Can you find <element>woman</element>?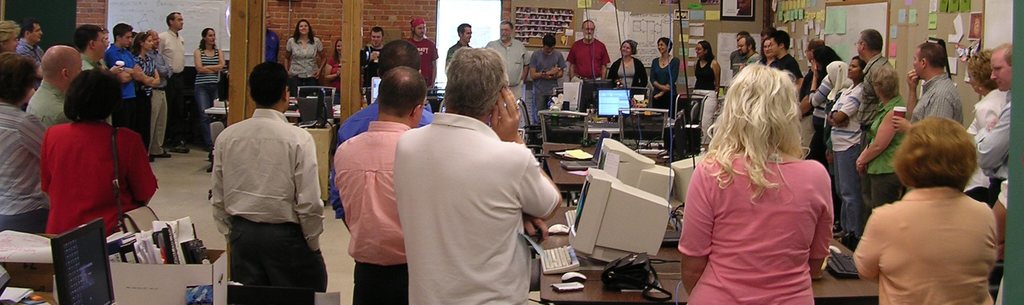
Yes, bounding box: BBox(608, 35, 650, 110).
